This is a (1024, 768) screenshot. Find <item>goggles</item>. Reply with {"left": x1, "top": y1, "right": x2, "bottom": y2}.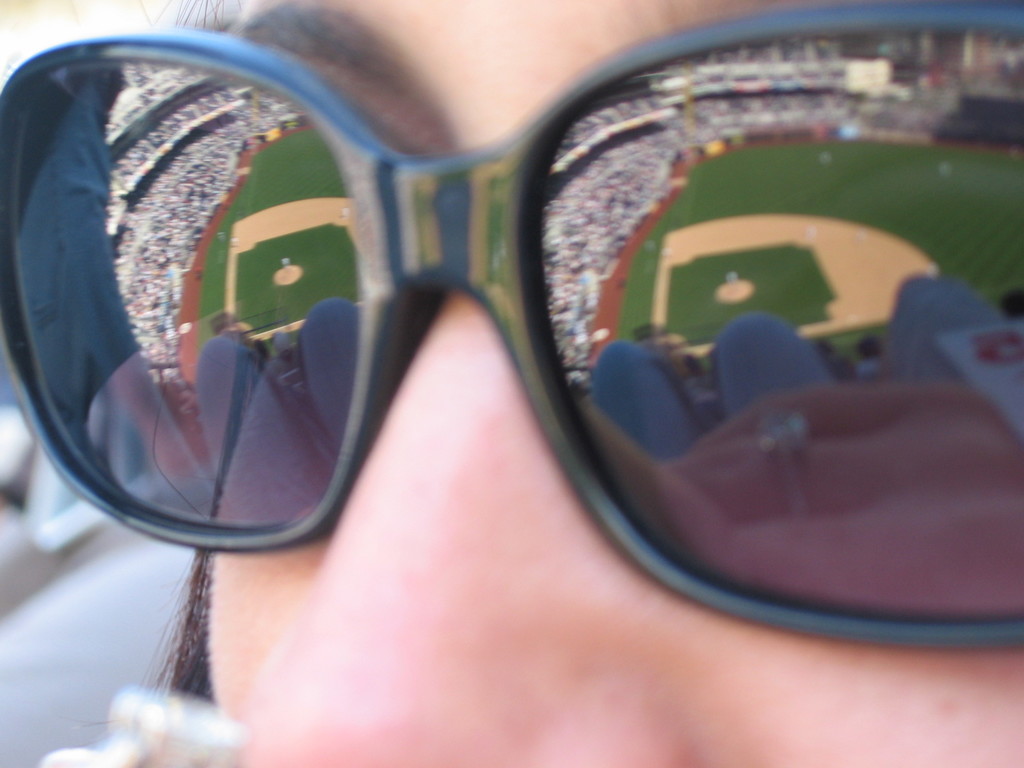
{"left": 0, "top": 2, "right": 1023, "bottom": 656}.
